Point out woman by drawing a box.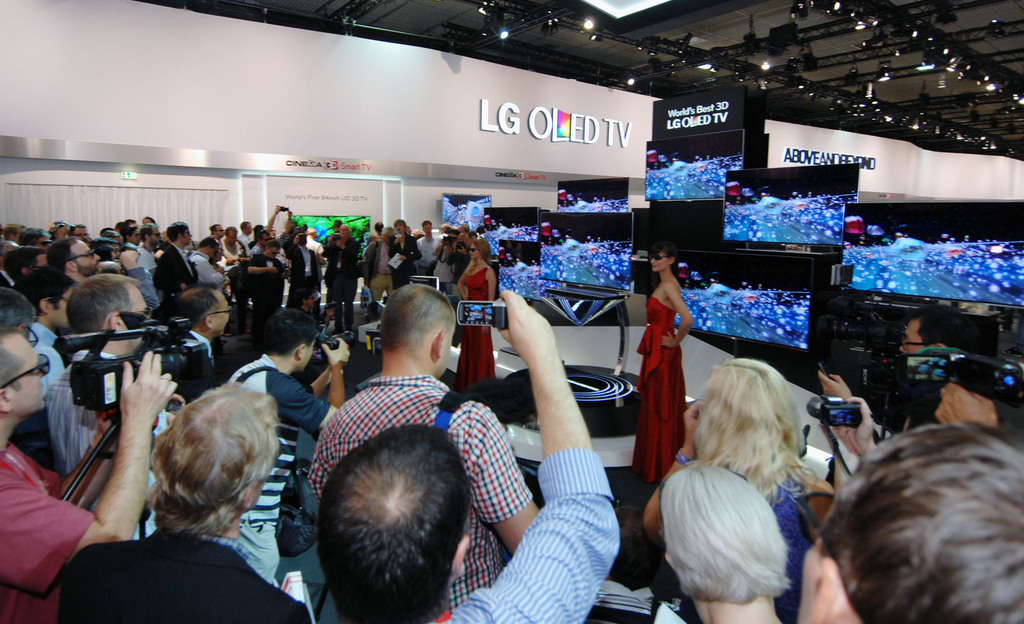
[637, 230, 715, 483].
